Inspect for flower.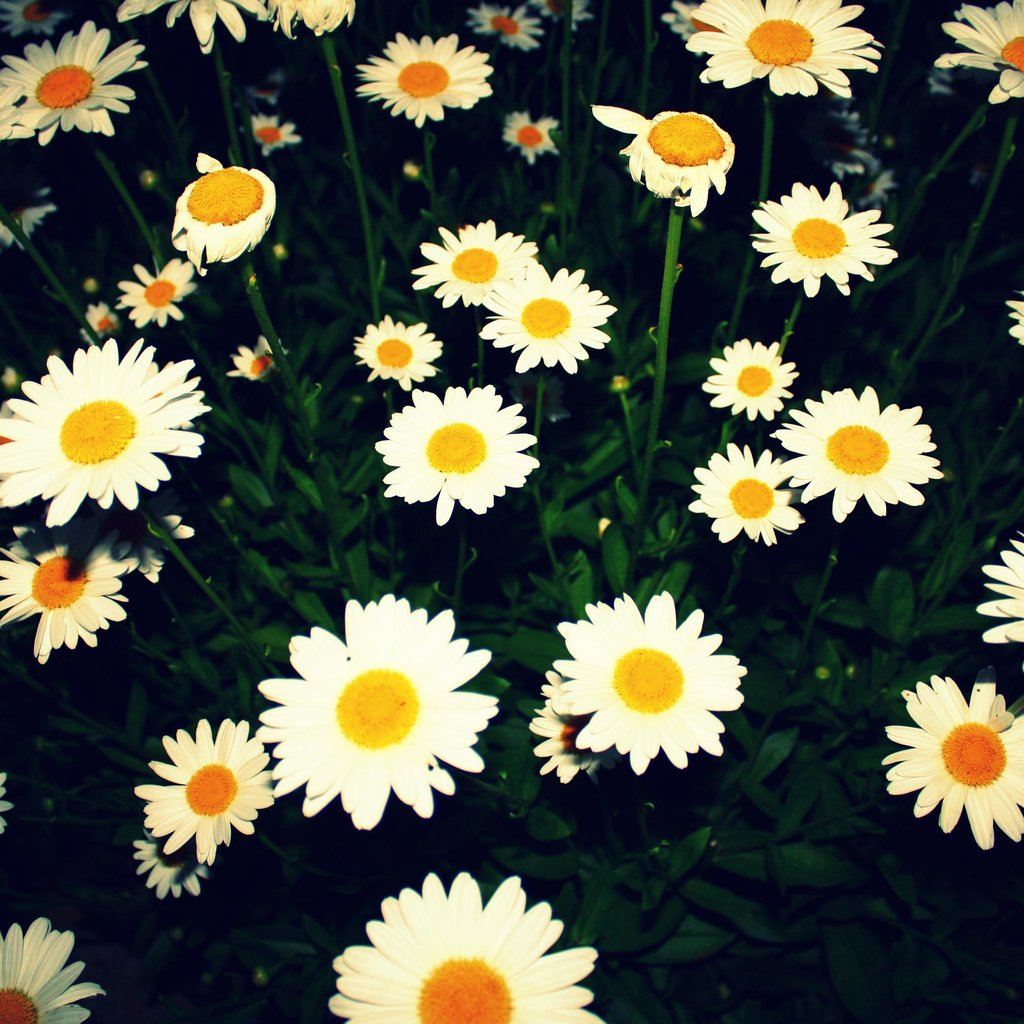
Inspection: box(328, 861, 612, 1023).
